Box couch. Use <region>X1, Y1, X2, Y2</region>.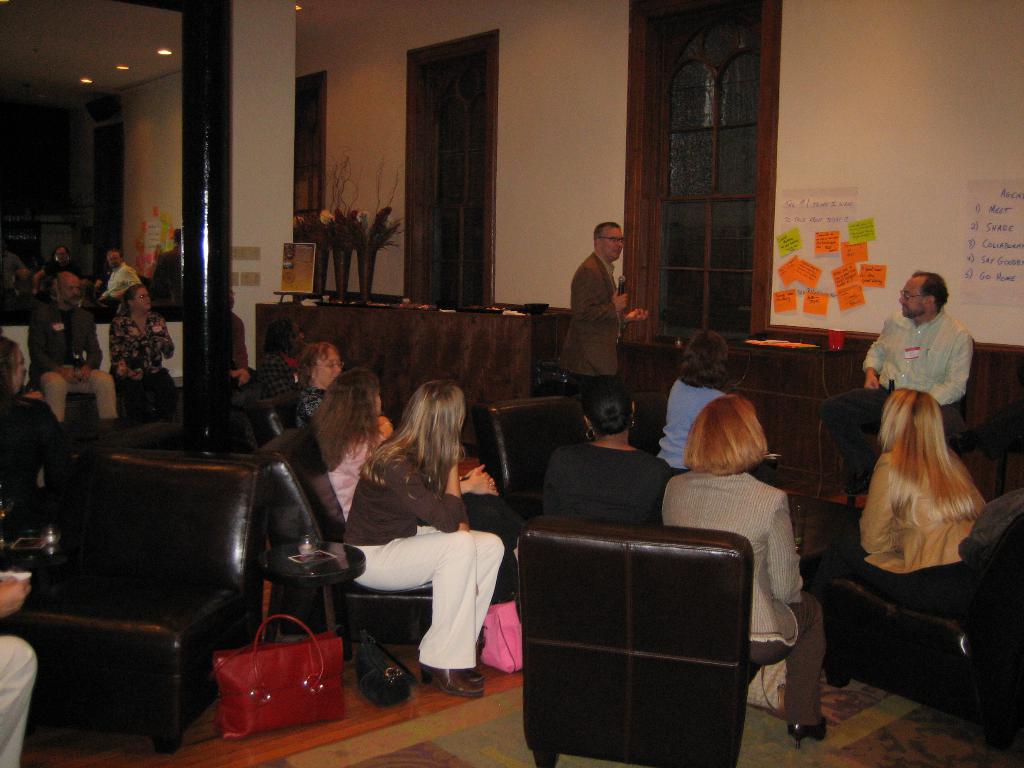
<region>615, 352, 1023, 488</region>.
